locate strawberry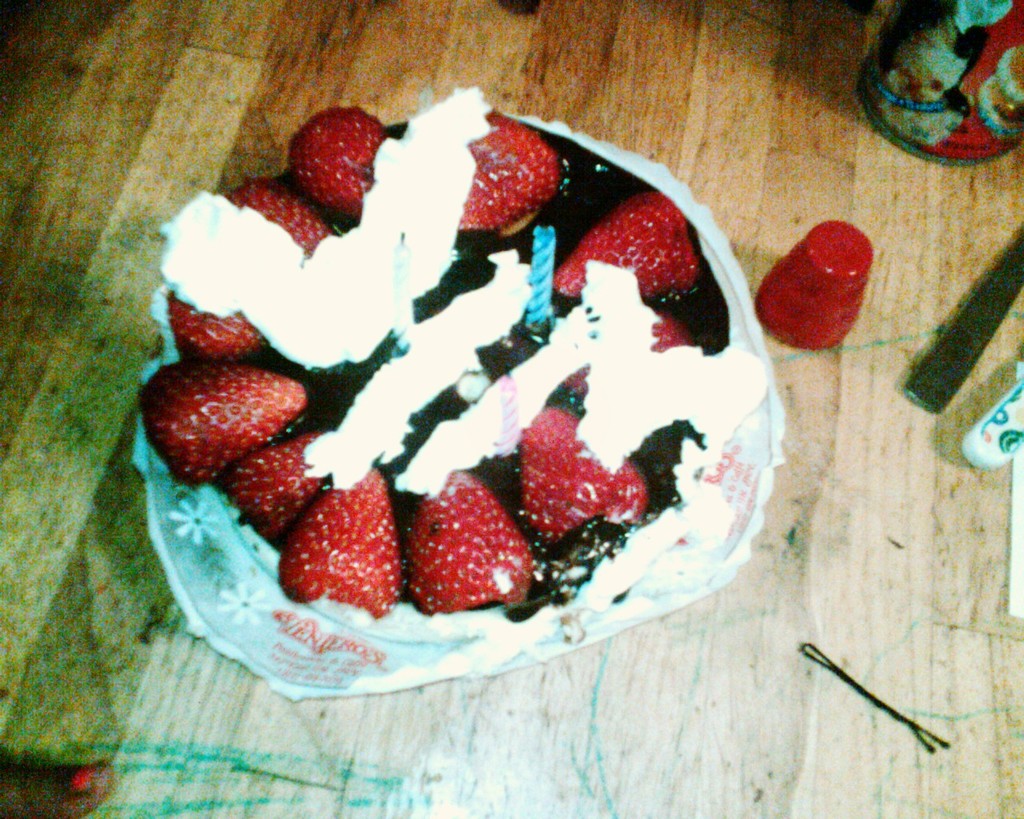
x1=405 y1=461 x2=531 y2=615
